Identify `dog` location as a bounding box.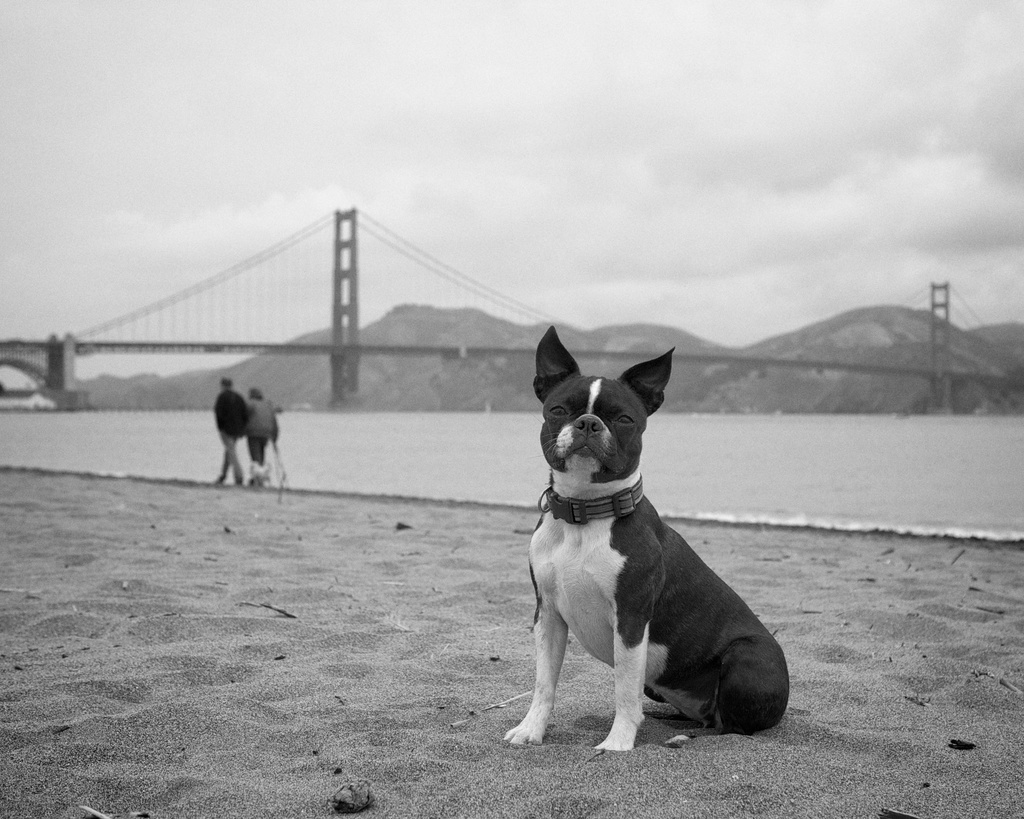
502/323/792/752.
